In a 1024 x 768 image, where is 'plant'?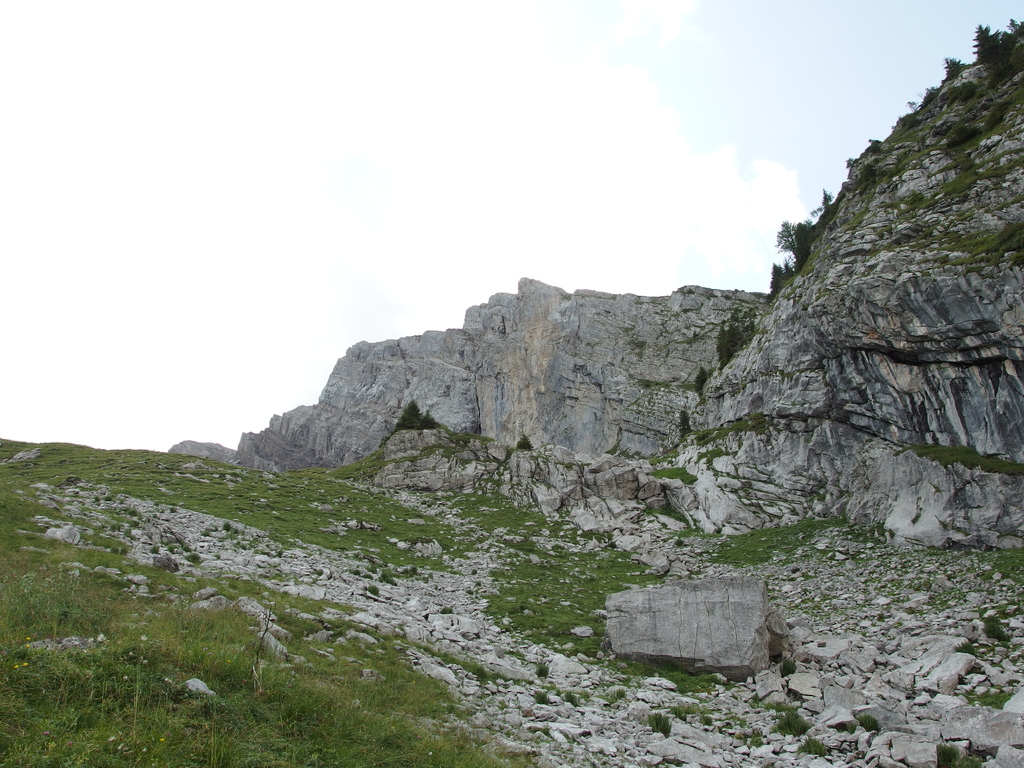
<region>627, 337, 648, 360</region>.
